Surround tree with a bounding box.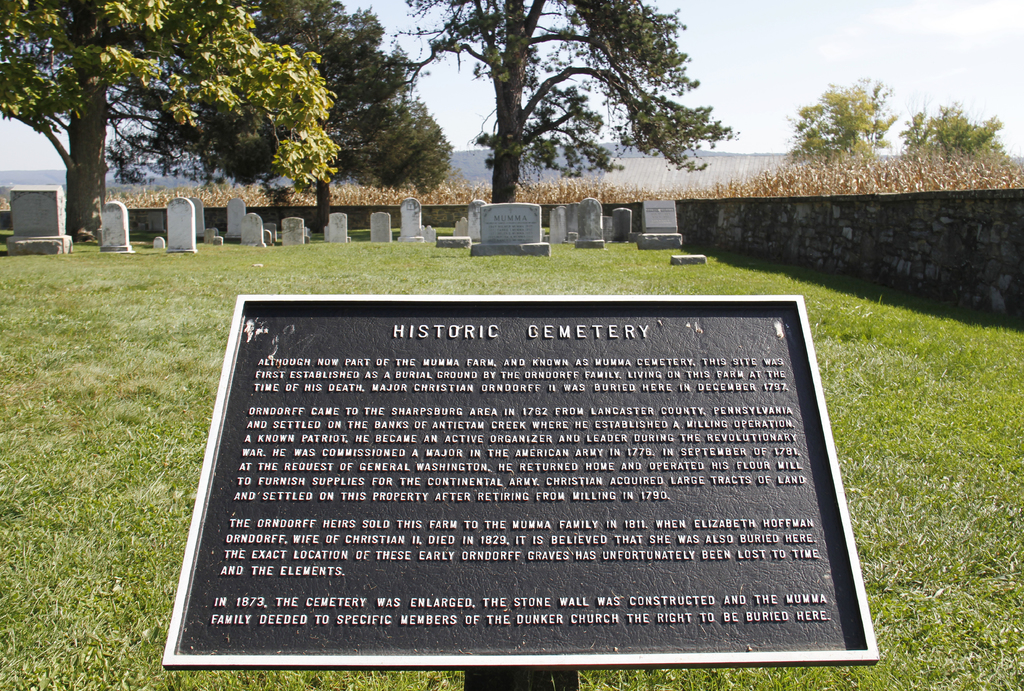
box=[785, 75, 896, 165].
